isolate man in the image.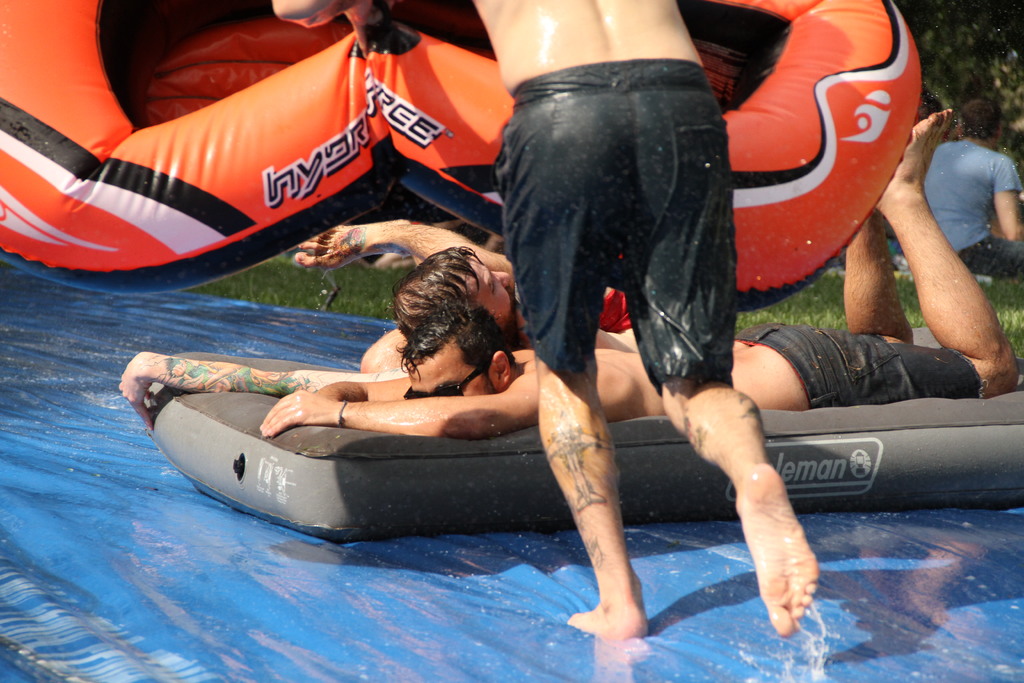
Isolated region: bbox(295, 223, 636, 371).
